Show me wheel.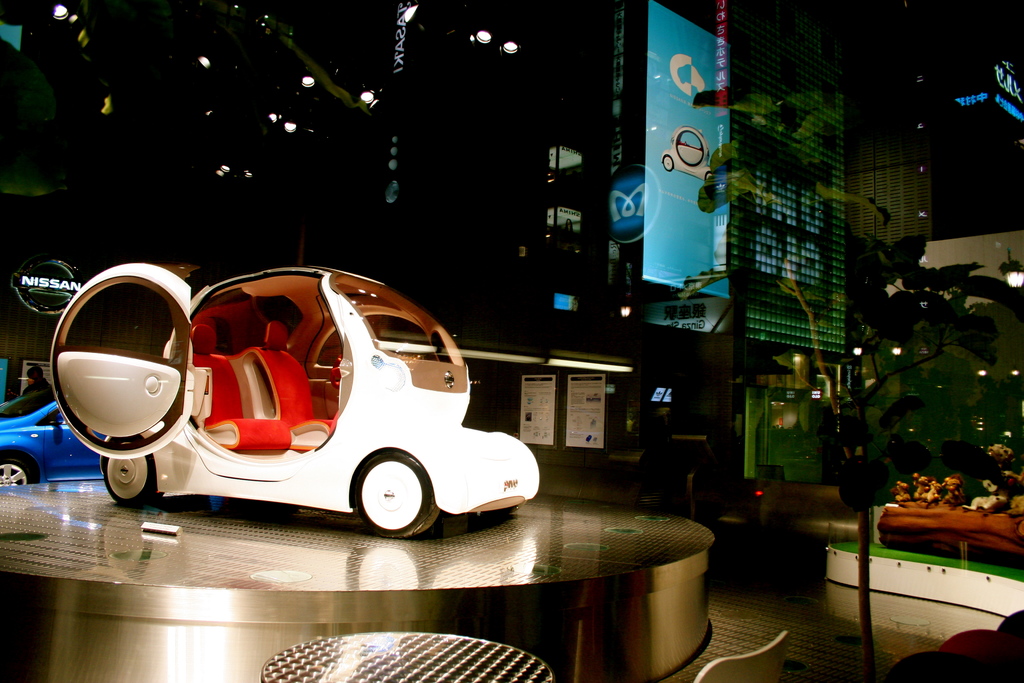
wheel is here: left=706, top=170, right=712, bottom=179.
